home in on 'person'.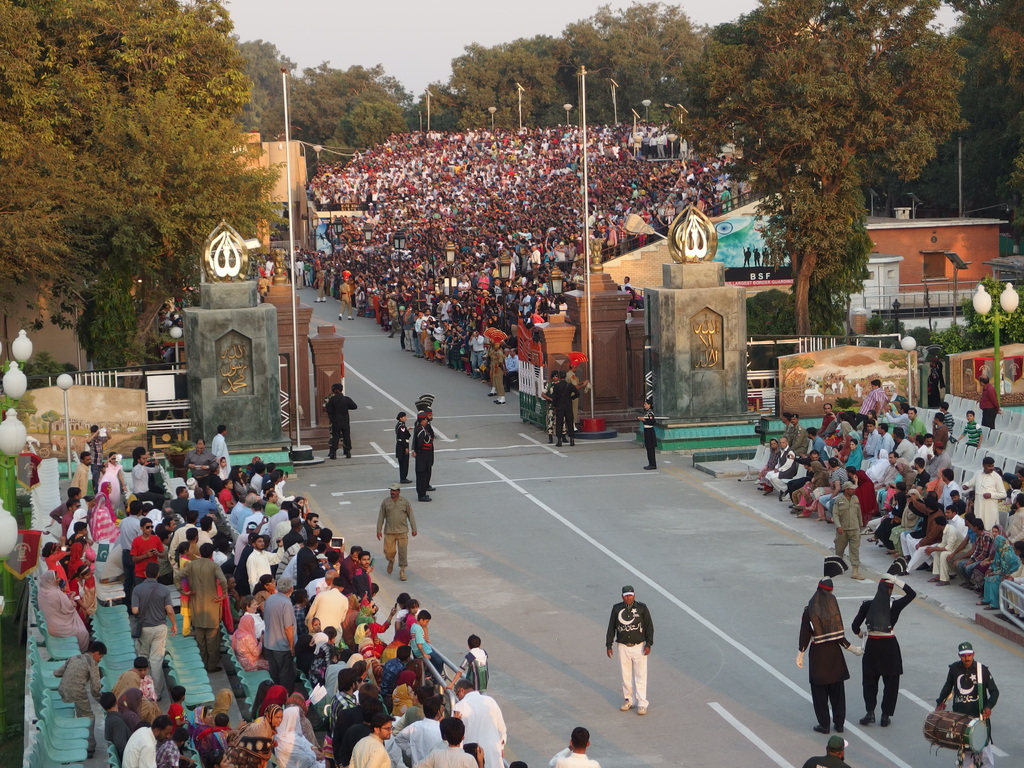
Homed in at rect(850, 570, 923, 729).
